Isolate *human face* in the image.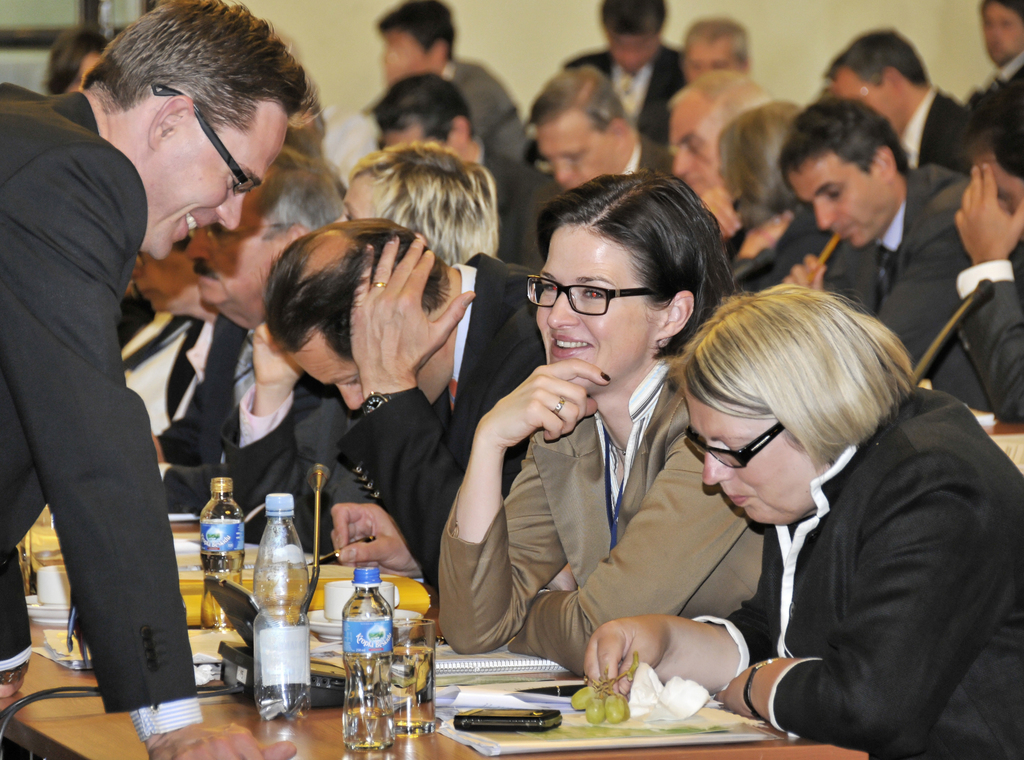
Isolated region: select_region(289, 335, 362, 412).
